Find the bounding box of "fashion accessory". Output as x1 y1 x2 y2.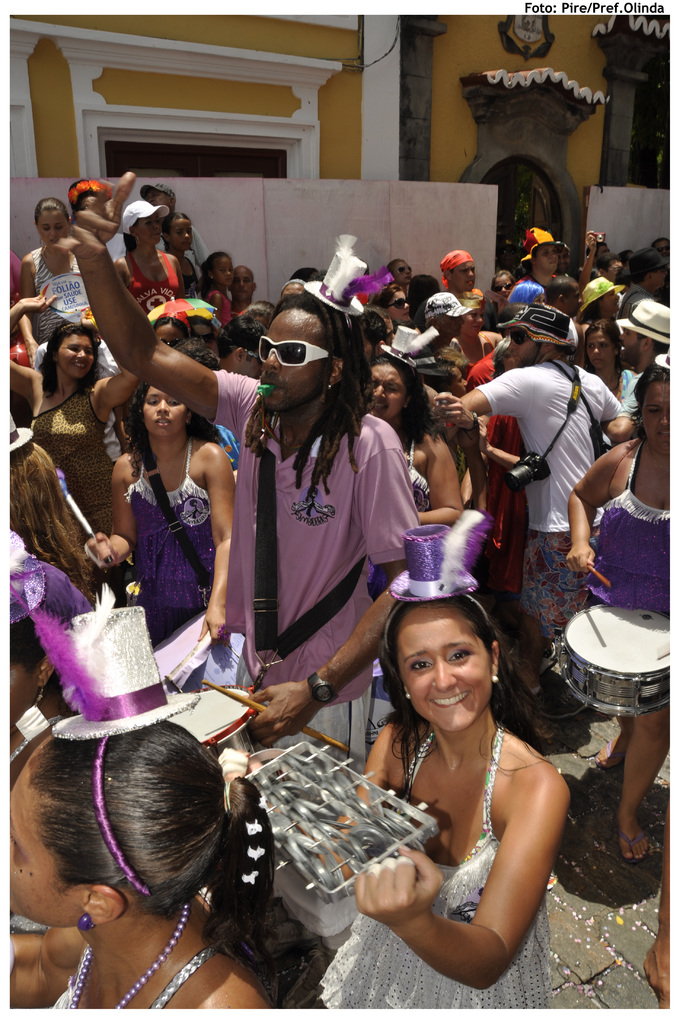
612 295 671 343.
